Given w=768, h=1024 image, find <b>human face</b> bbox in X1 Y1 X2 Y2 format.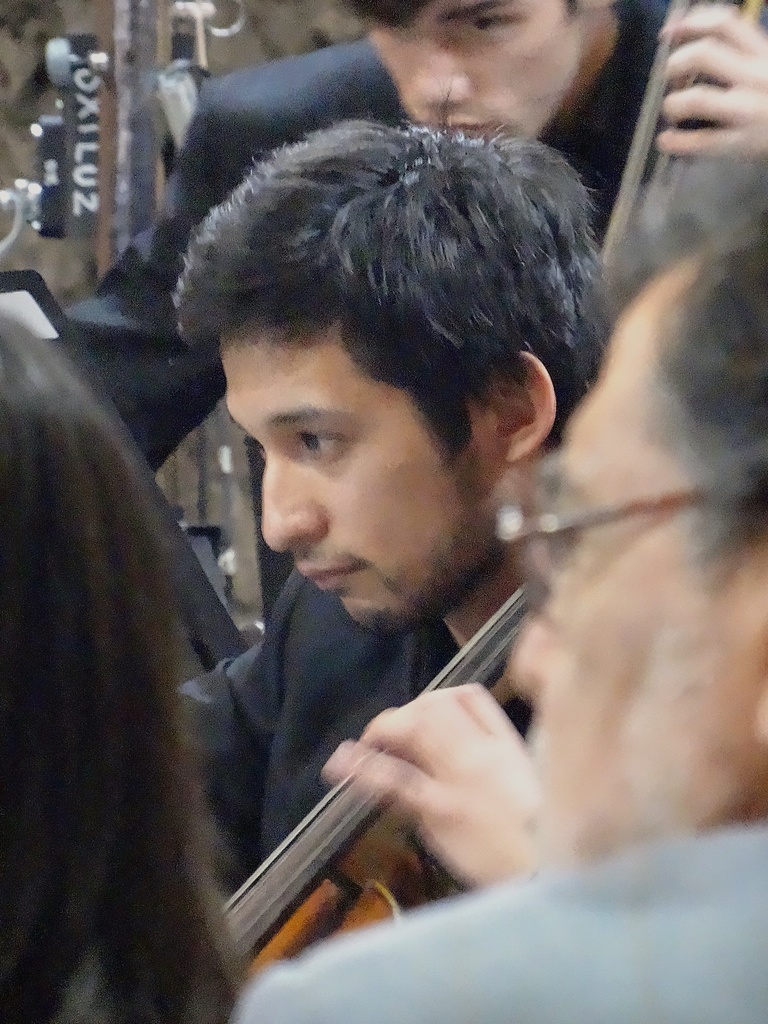
499 263 765 861.
